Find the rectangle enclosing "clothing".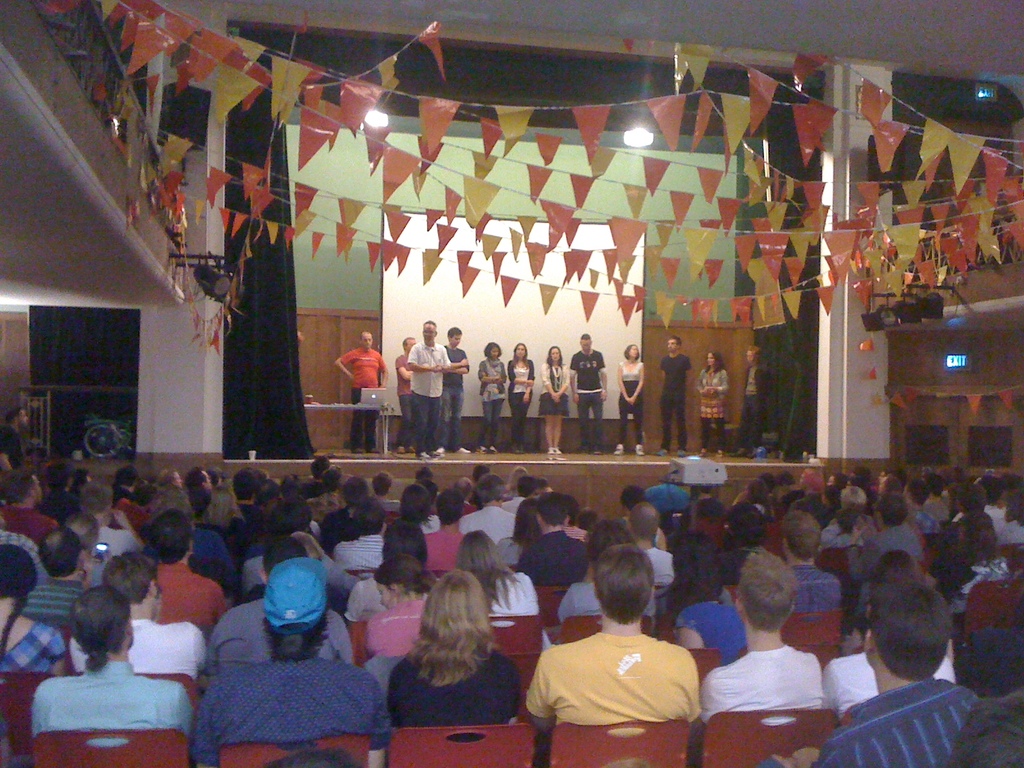
<bbox>476, 356, 509, 448</bbox>.
